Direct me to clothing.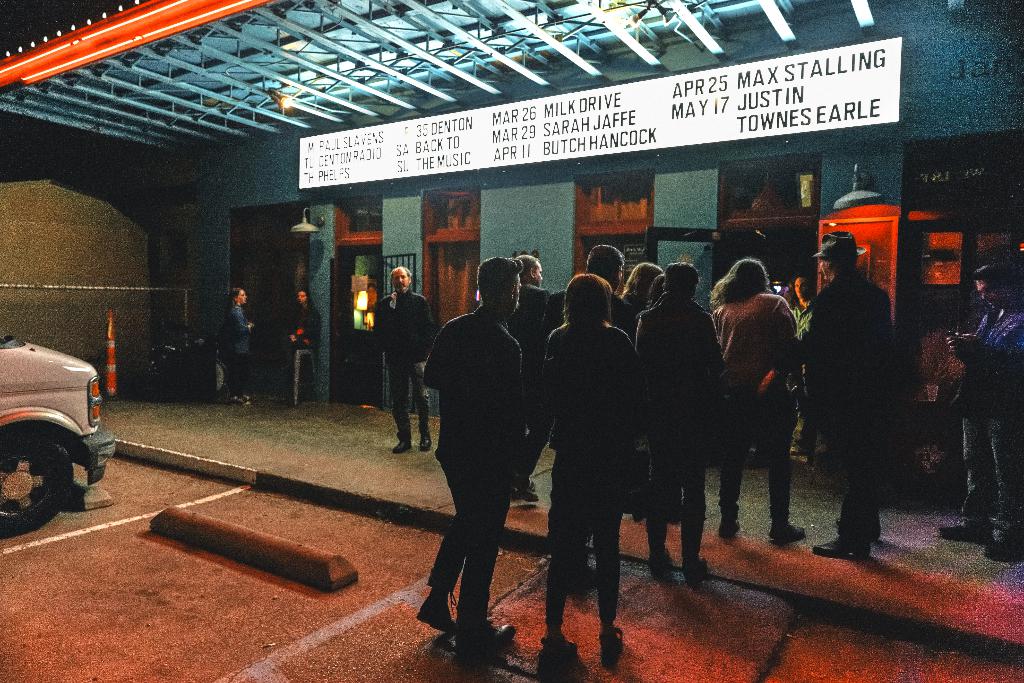
Direction: {"x1": 803, "y1": 260, "x2": 894, "y2": 543}.
